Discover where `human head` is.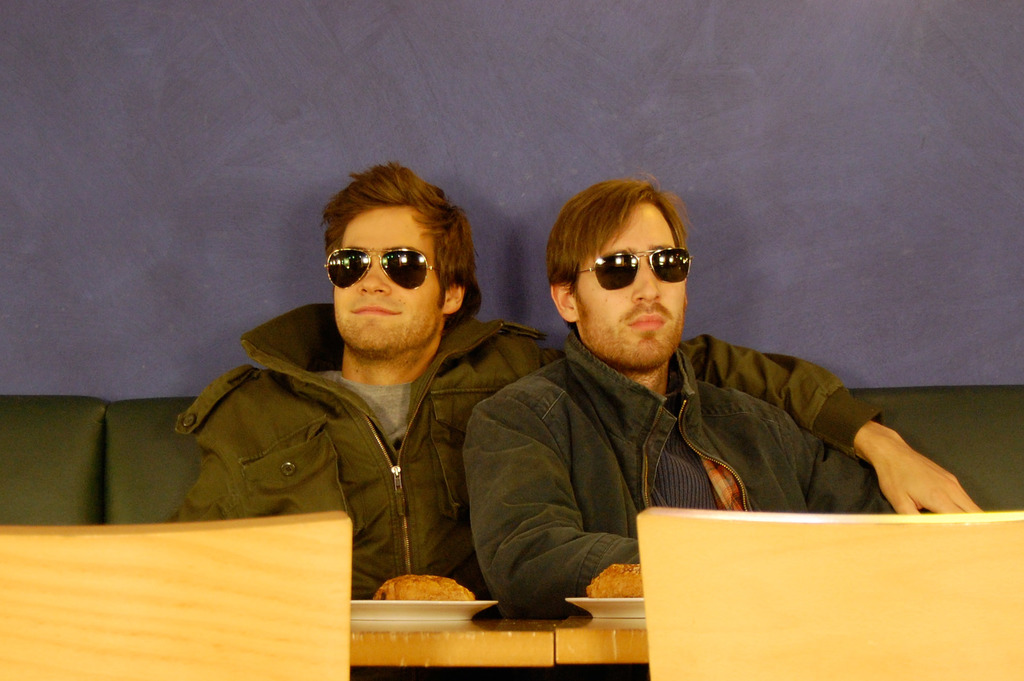
Discovered at detection(333, 164, 475, 361).
